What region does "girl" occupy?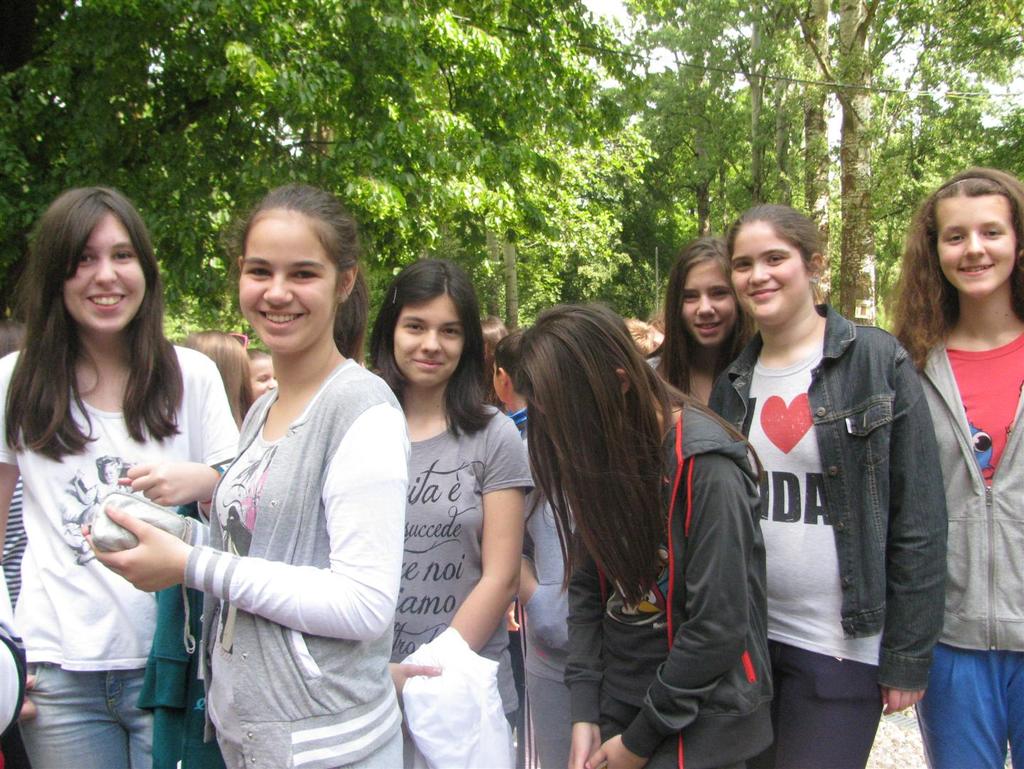
x1=86 y1=182 x2=413 y2=768.
